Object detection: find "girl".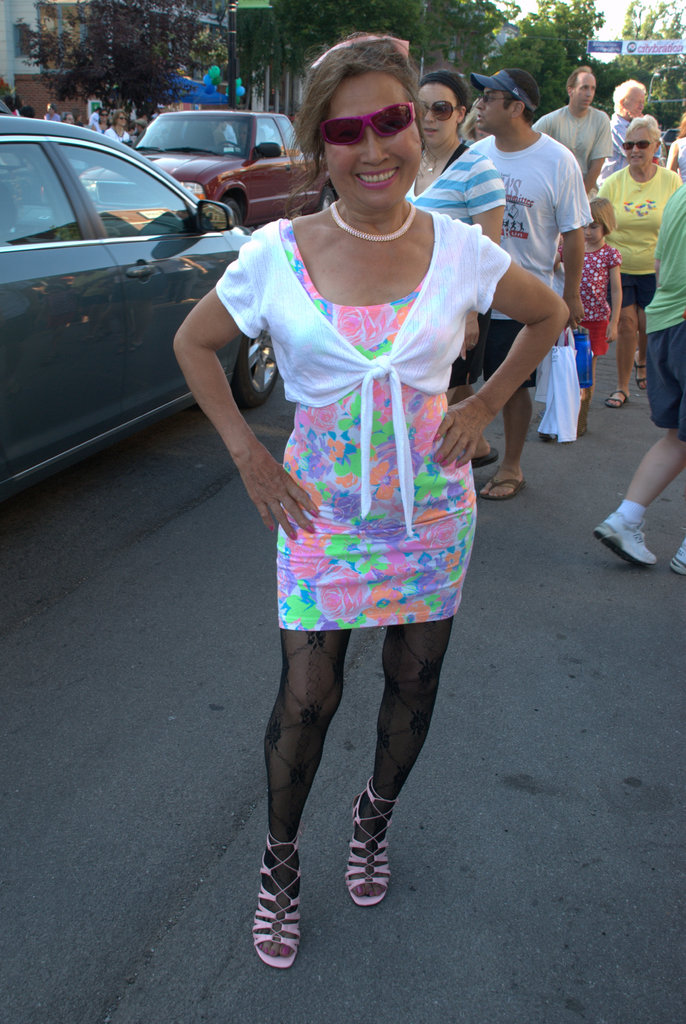
left=561, top=194, right=622, bottom=353.
